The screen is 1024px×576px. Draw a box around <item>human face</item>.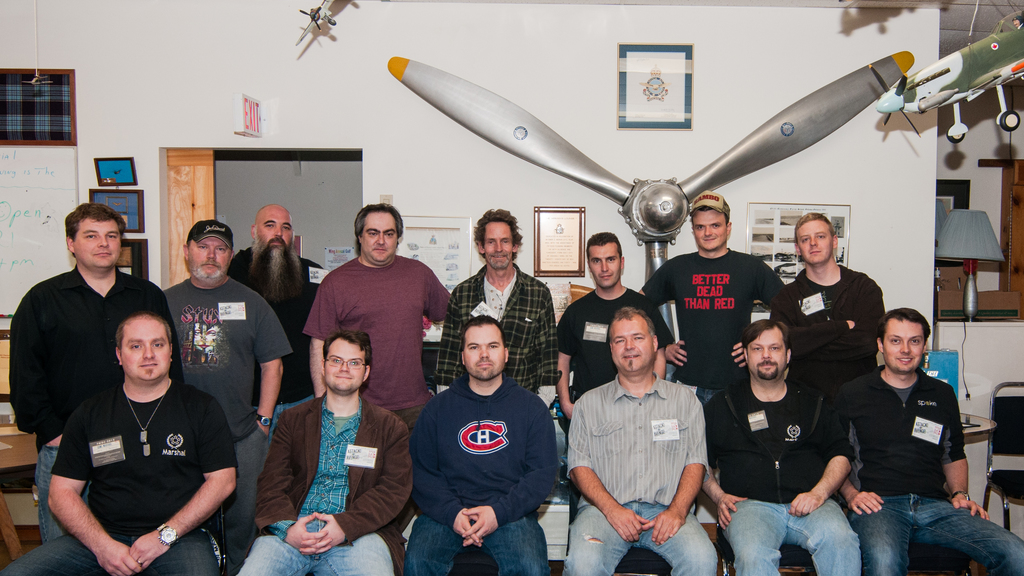
{"left": 362, "top": 213, "right": 403, "bottom": 265}.
